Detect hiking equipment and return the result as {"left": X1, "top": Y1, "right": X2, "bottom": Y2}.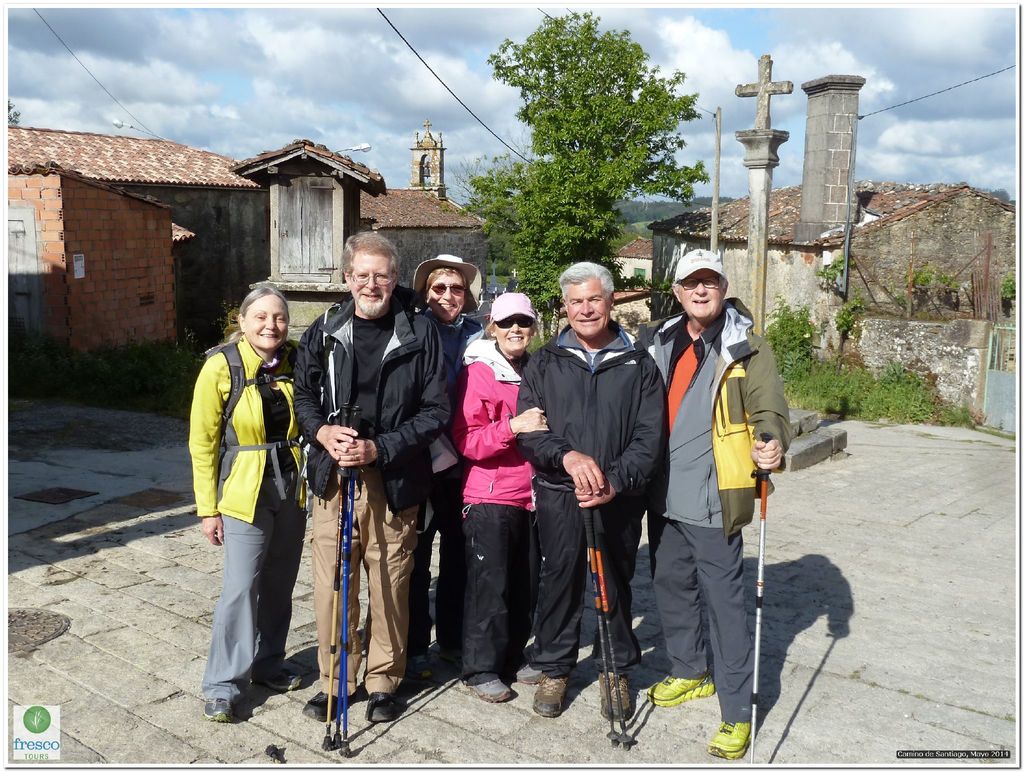
{"left": 318, "top": 403, "right": 347, "bottom": 750}.
